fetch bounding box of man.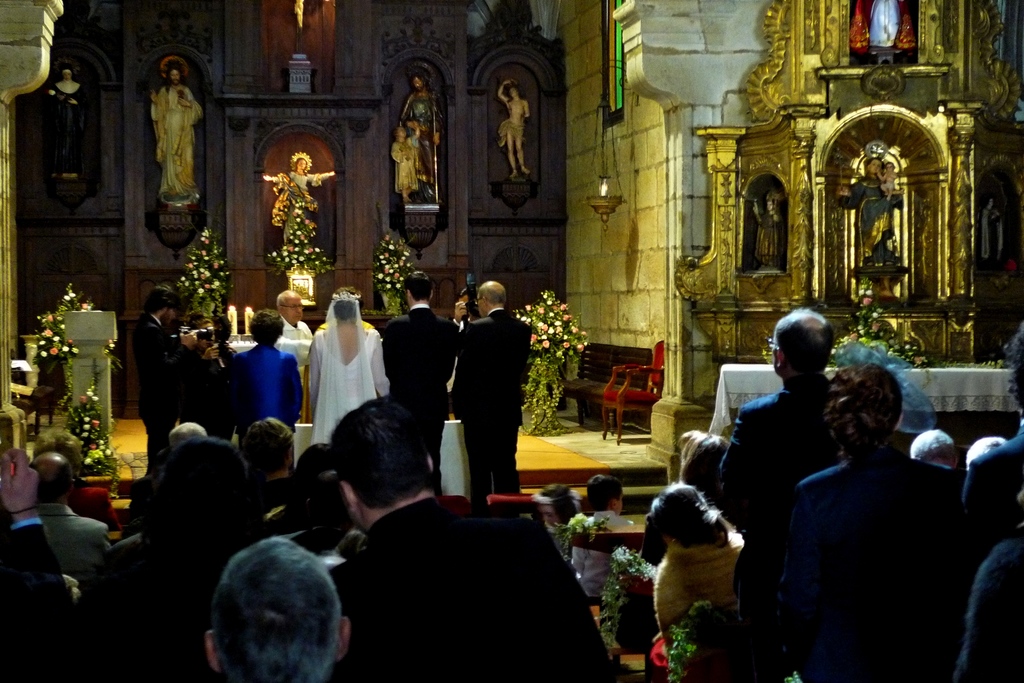
Bbox: select_region(147, 65, 204, 210).
